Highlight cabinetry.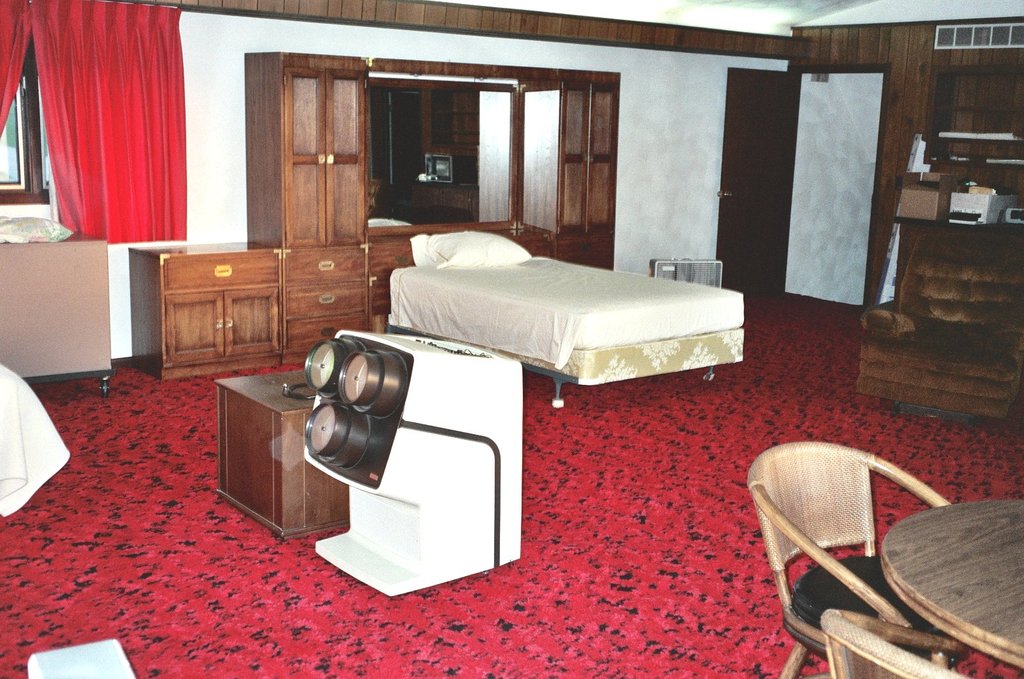
Highlighted region: locate(122, 70, 631, 390).
